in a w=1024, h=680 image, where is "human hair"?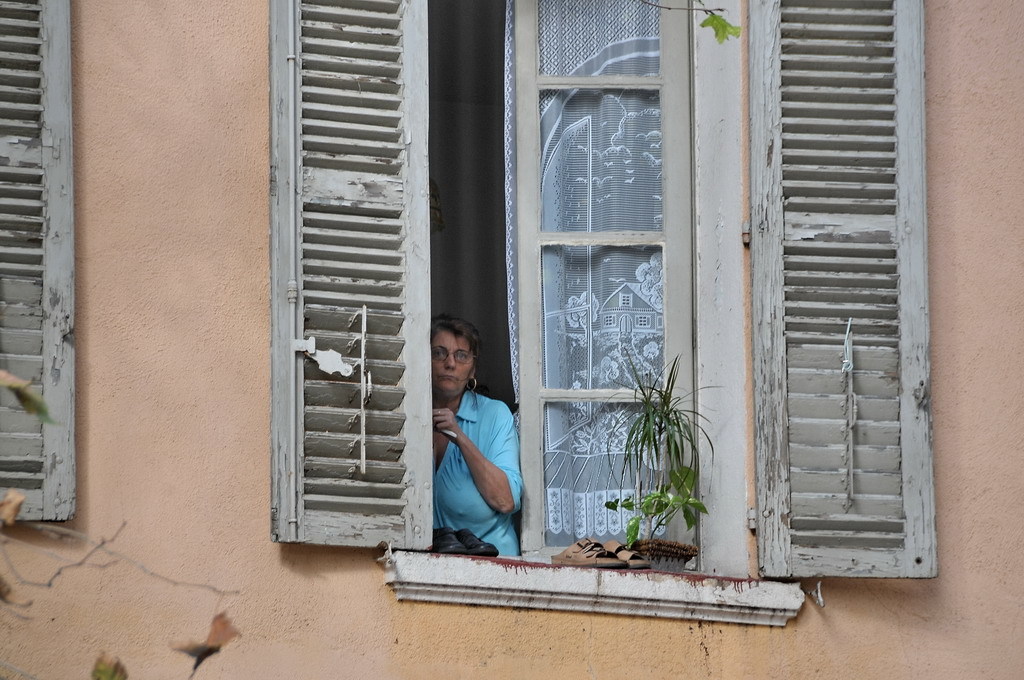
{"x1": 424, "y1": 313, "x2": 482, "y2": 383}.
